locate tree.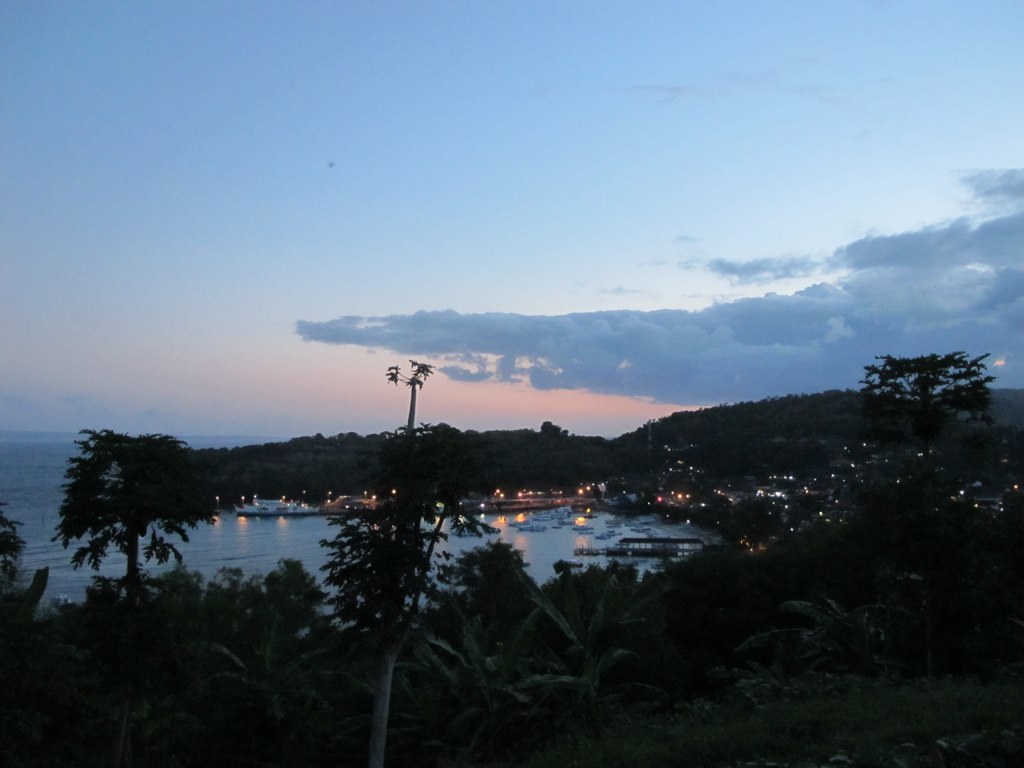
Bounding box: bbox=(858, 348, 999, 586).
